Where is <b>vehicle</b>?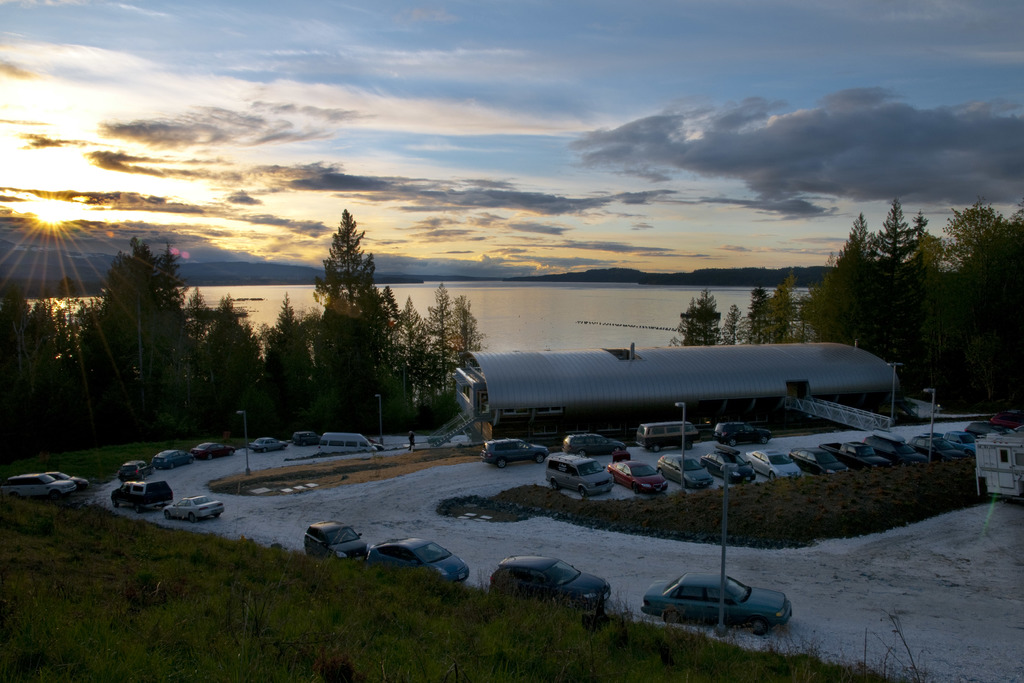
x1=161 y1=494 x2=223 y2=528.
